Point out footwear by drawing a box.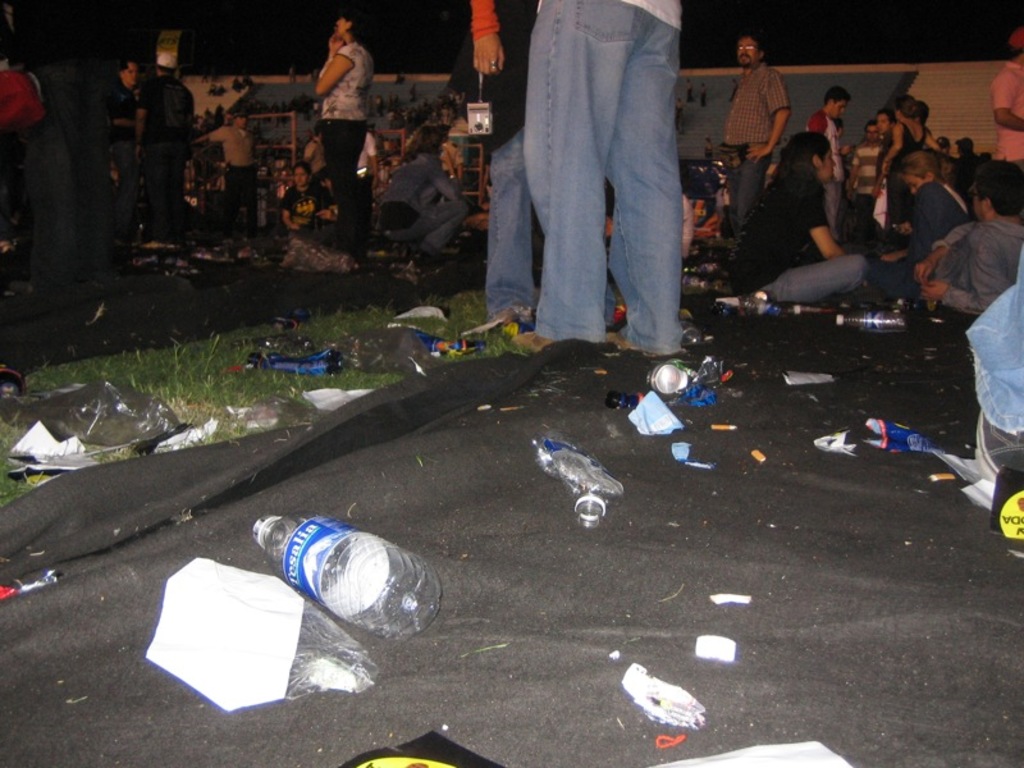
515, 332, 548, 352.
